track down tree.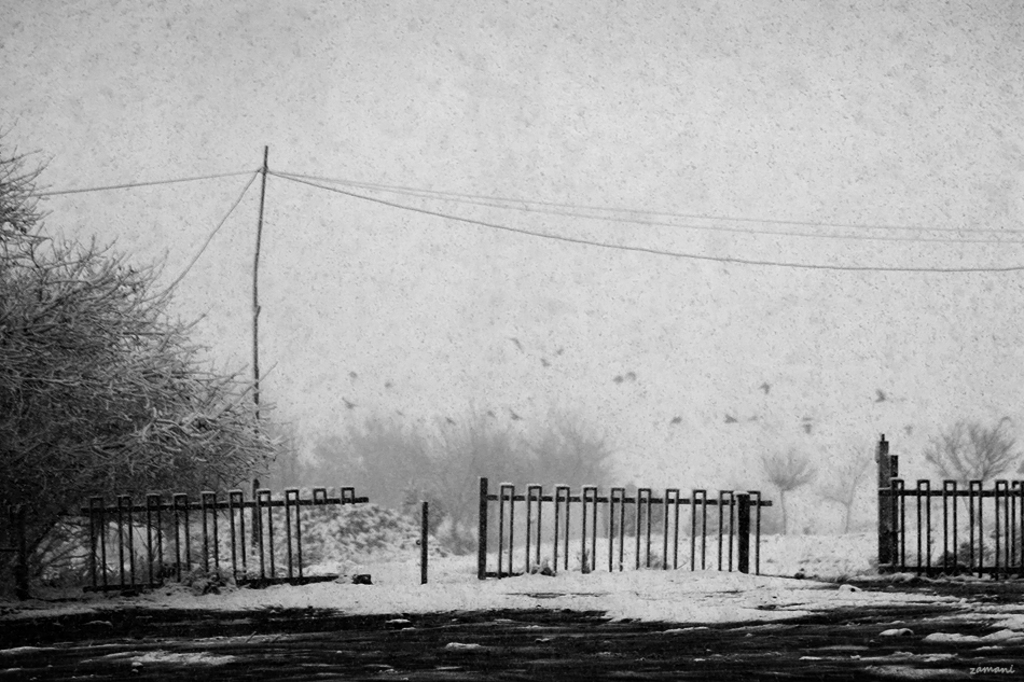
Tracked to BBox(0, 116, 290, 606).
